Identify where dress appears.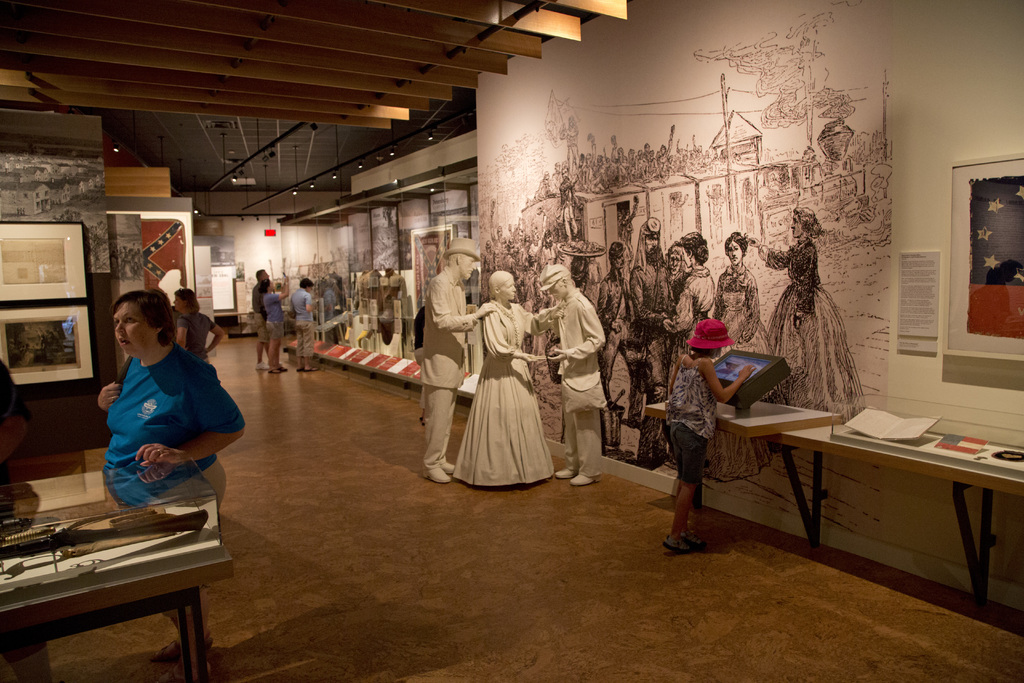
Appears at Rect(761, 238, 865, 425).
